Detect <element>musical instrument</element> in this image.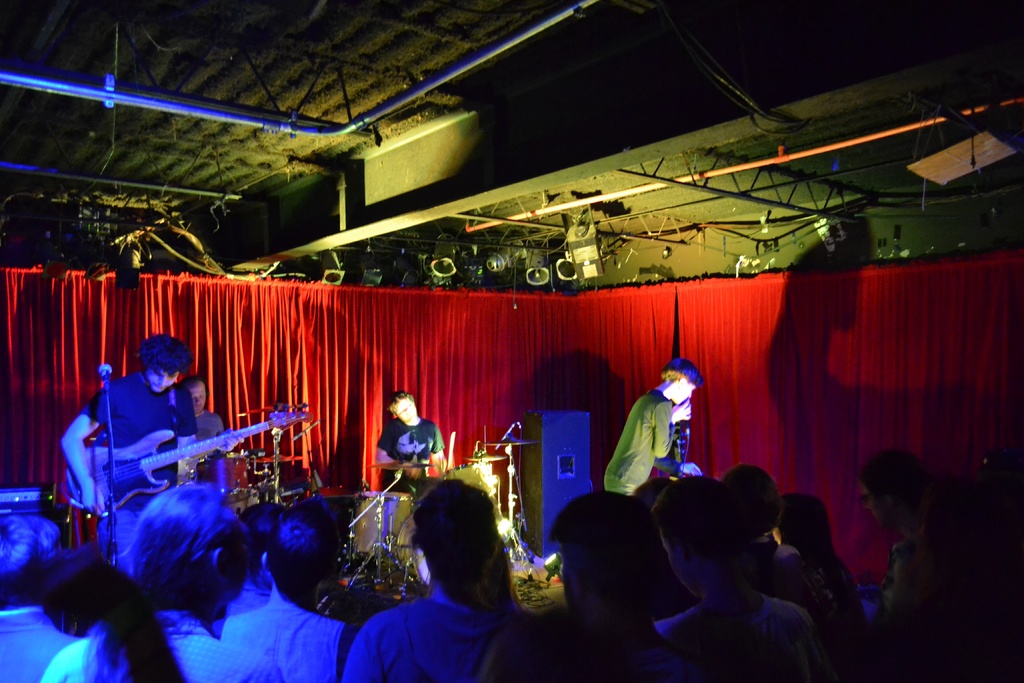
Detection: x1=368, y1=449, x2=433, y2=468.
